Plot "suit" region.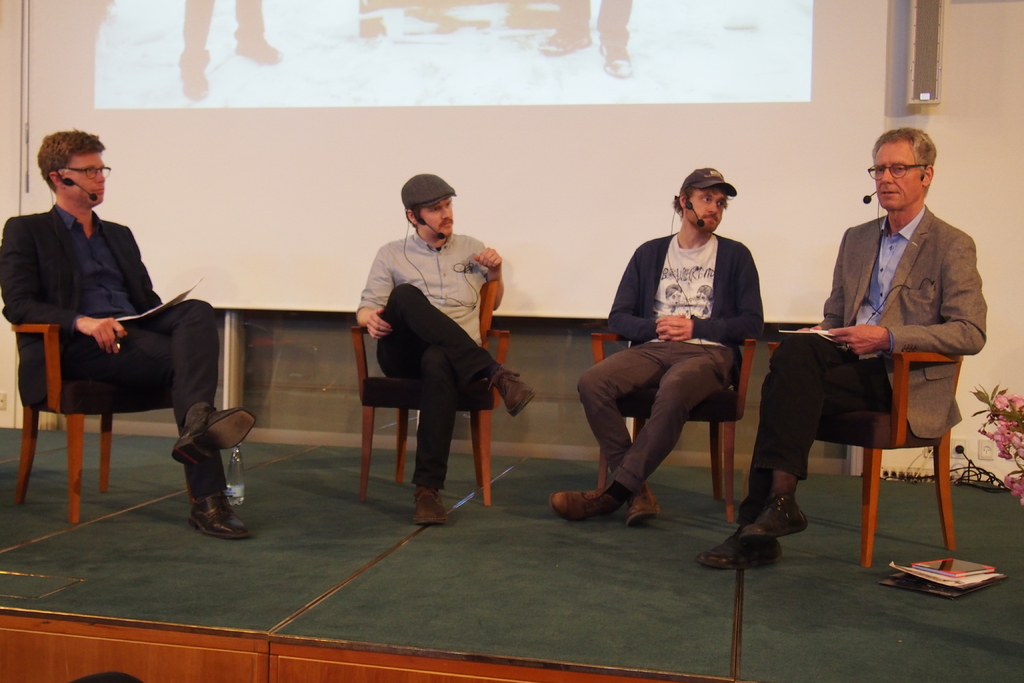
Plotted at [left=736, top=202, right=986, bottom=523].
